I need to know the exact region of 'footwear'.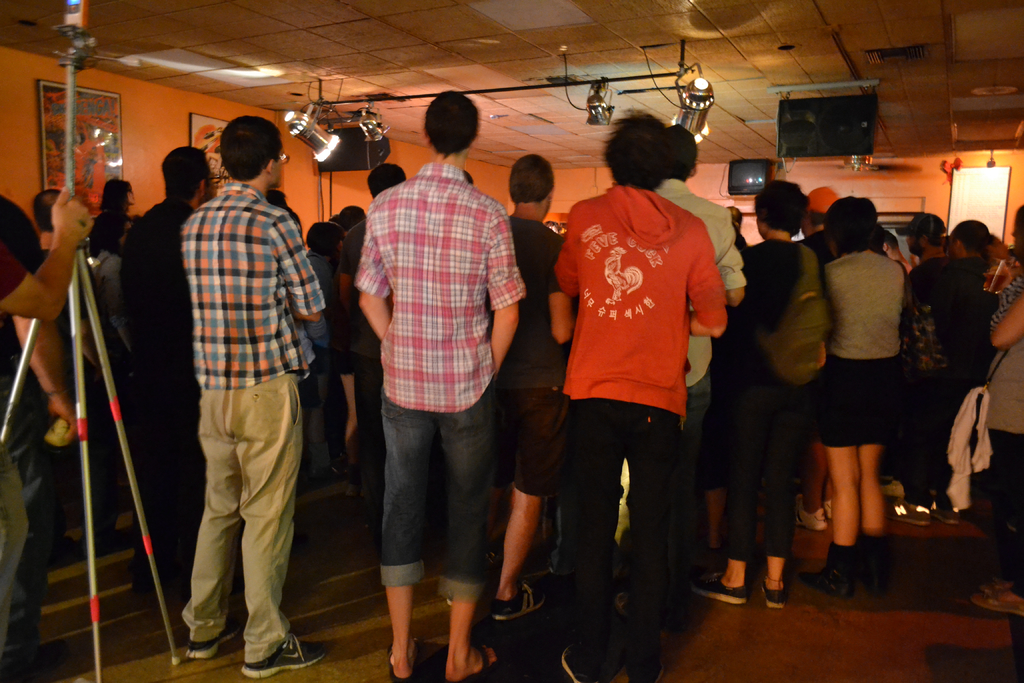
Region: <bbox>797, 566, 850, 598</bbox>.
